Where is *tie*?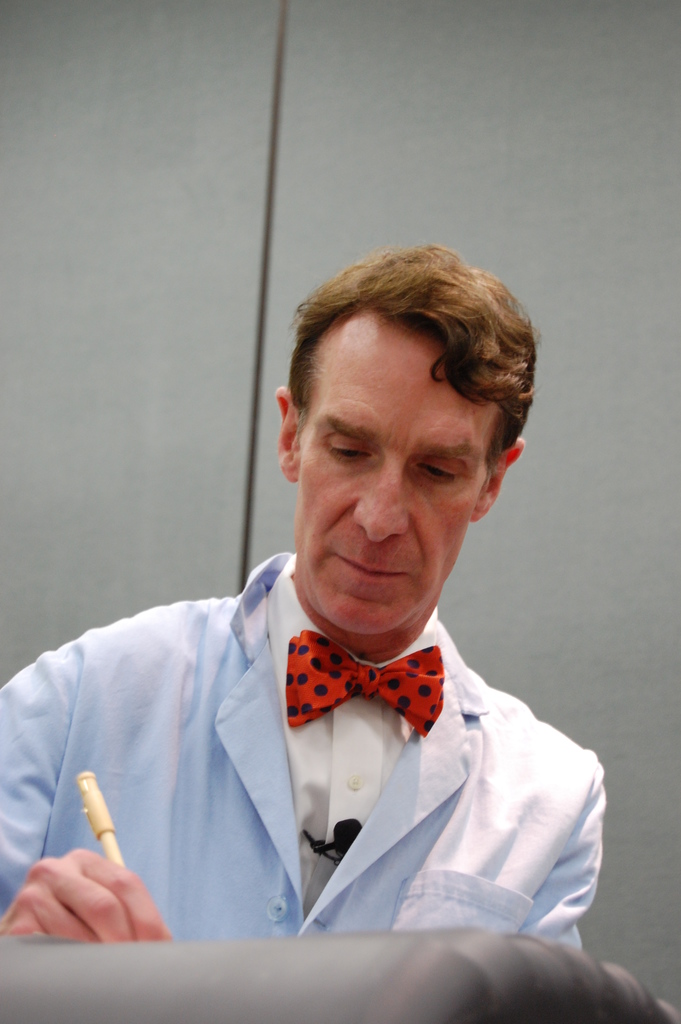
[281, 632, 446, 740].
